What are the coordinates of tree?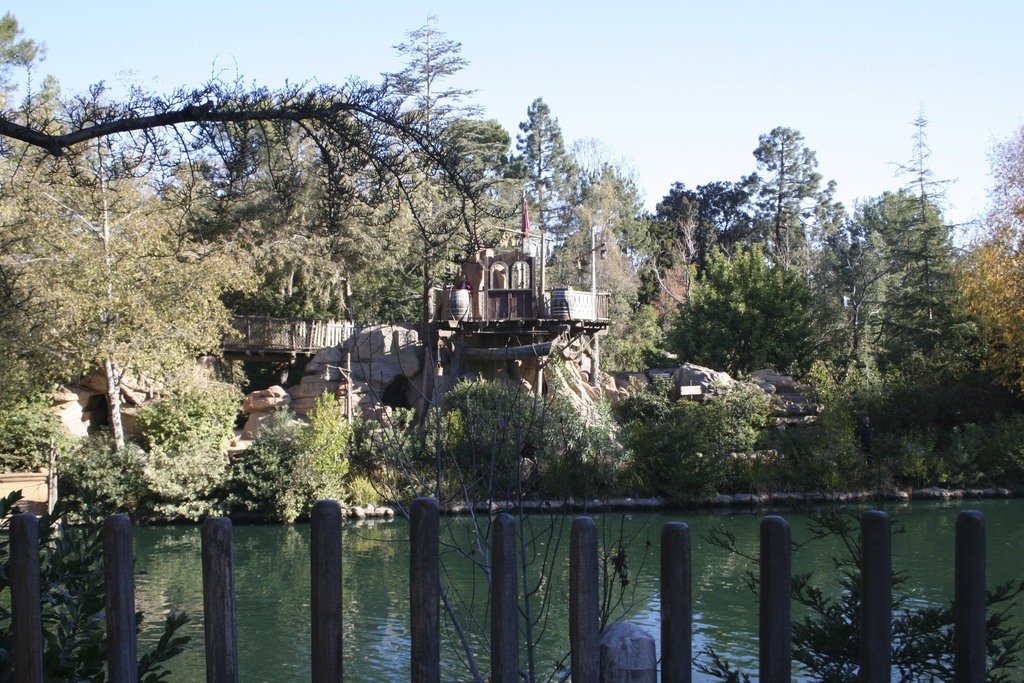
region(0, 81, 242, 460).
